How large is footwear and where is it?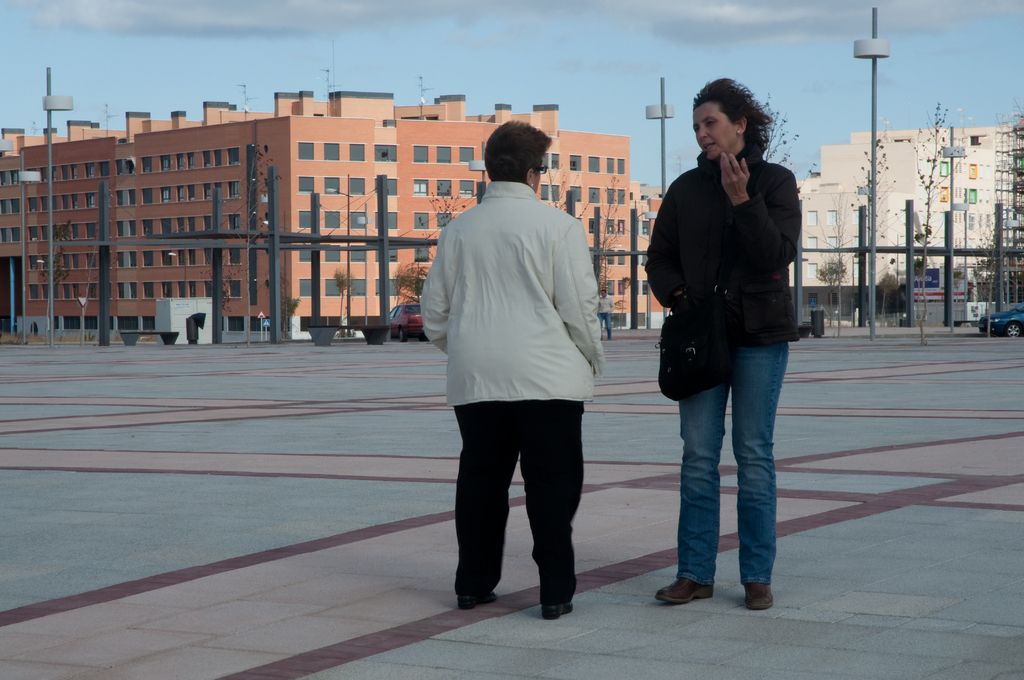
Bounding box: crop(749, 580, 768, 610).
